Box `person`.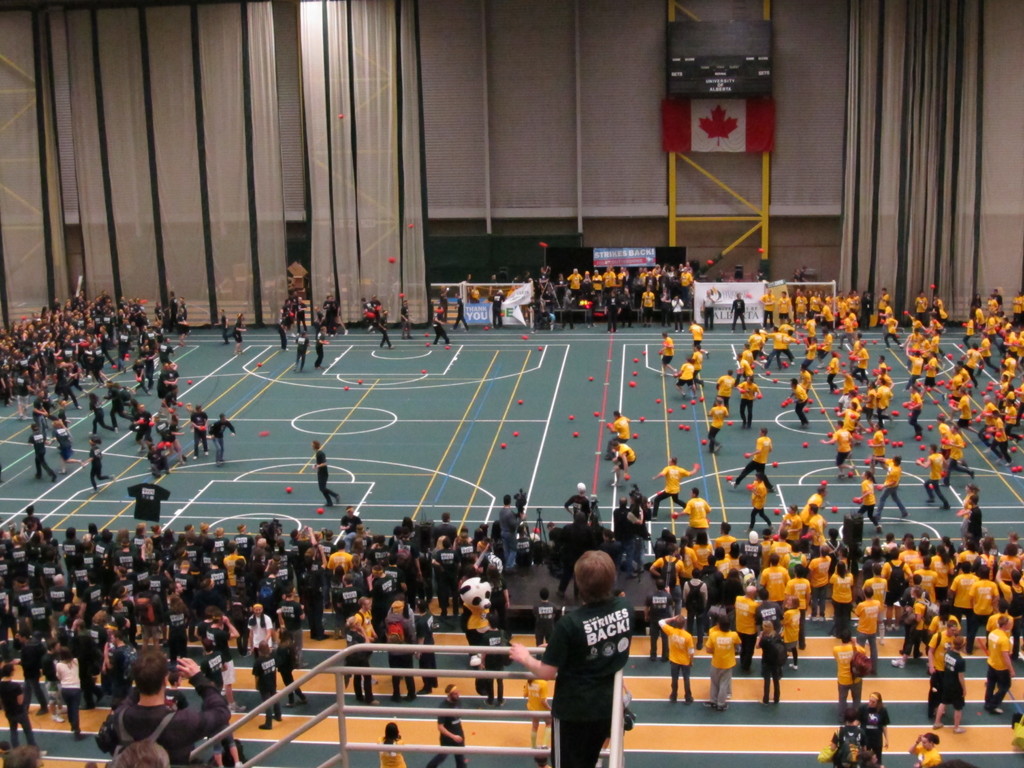
[left=543, top=529, right=646, bottom=767].
